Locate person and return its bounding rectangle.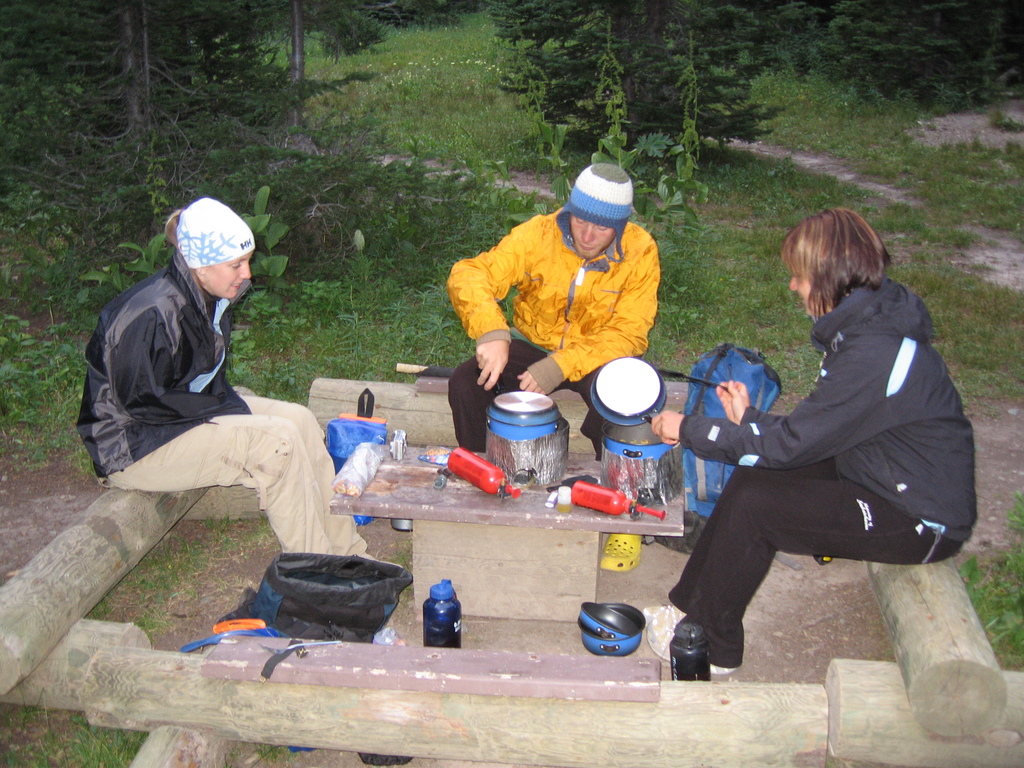
642/208/976/674.
